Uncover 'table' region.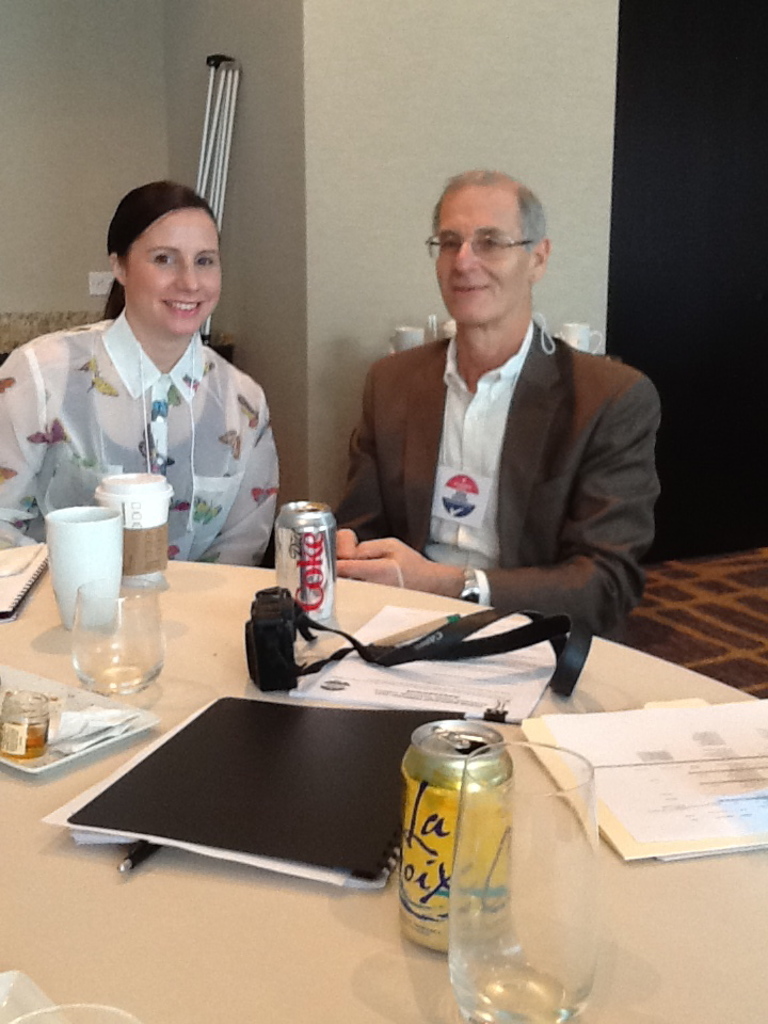
Uncovered: rect(0, 559, 767, 1023).
